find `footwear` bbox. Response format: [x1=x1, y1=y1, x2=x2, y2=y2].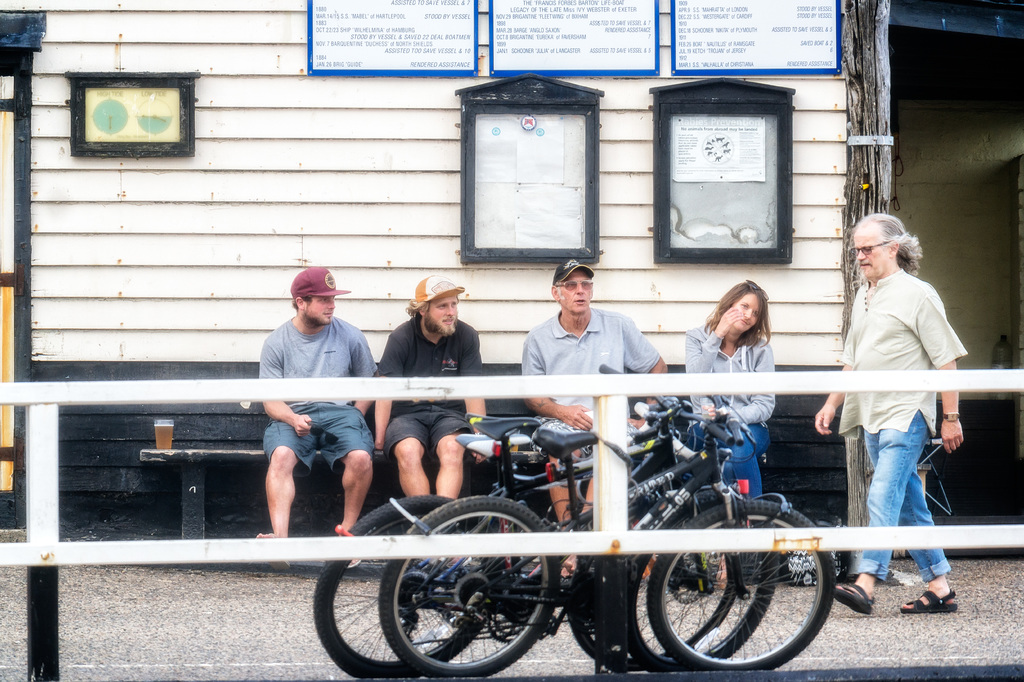
[x1=902, y1=591, x2=958, y2=613].
